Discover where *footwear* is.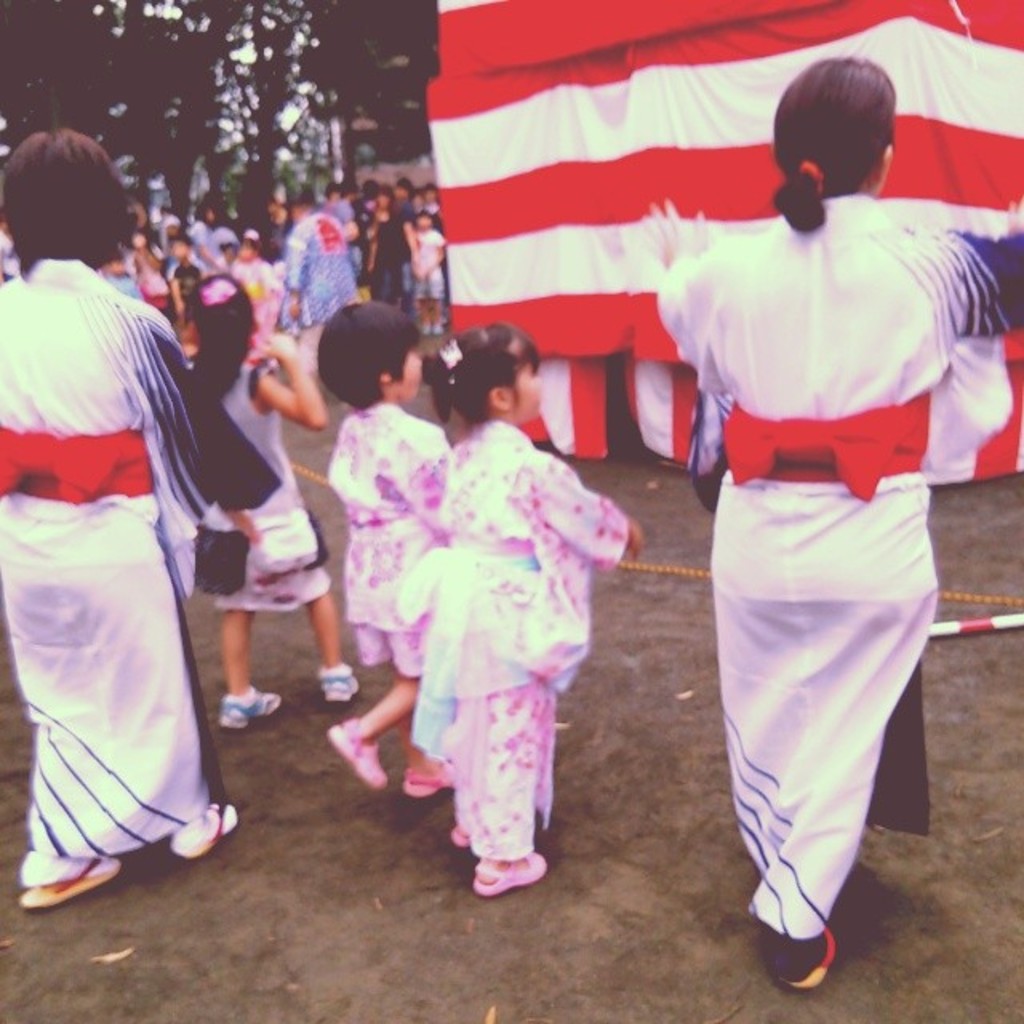
Discovered at x1=435 y1=323 x2=443 y2=330.
